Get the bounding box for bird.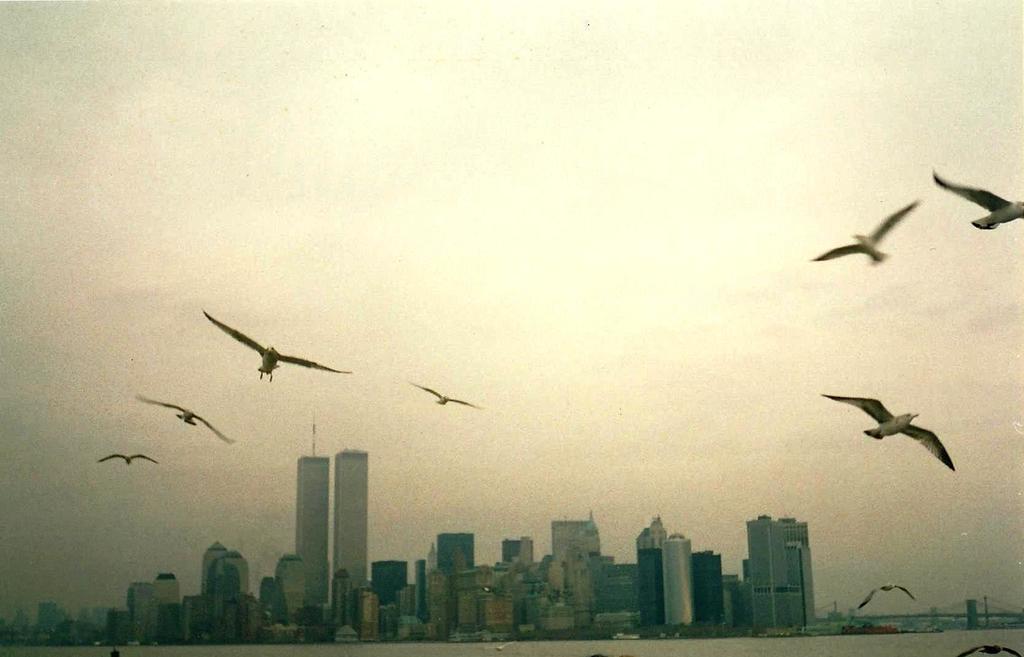
<bbox>808, 196, 927, 275</bbox>.
